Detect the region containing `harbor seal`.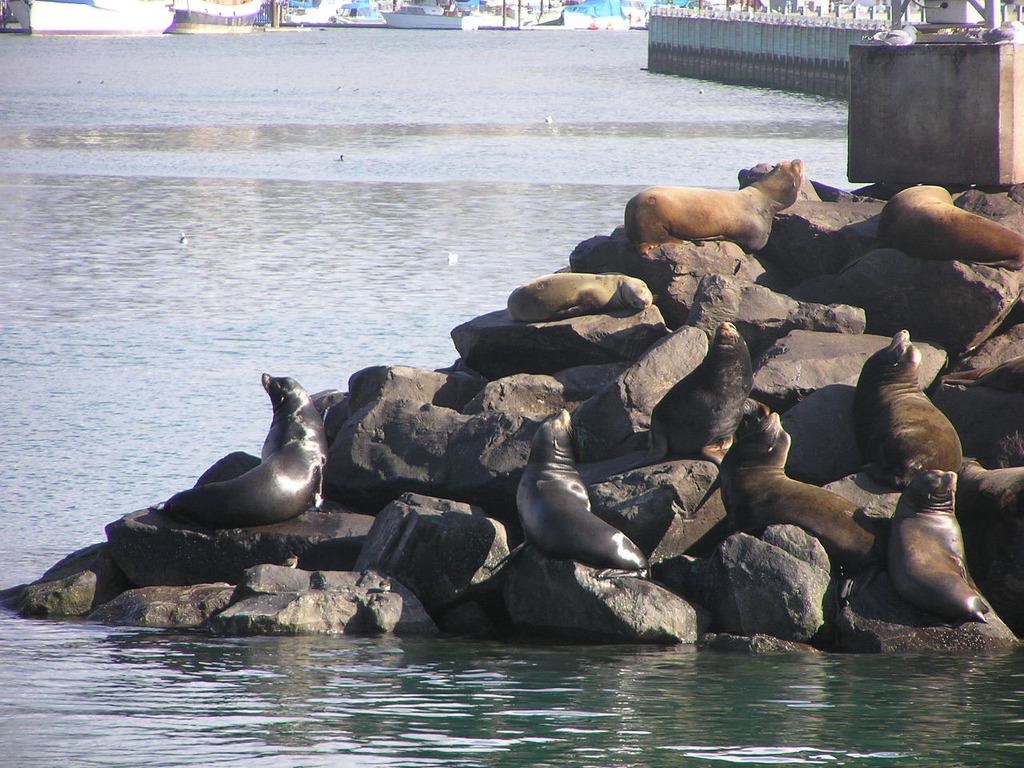
[left=860, top=472, right=993, bottom=626].
